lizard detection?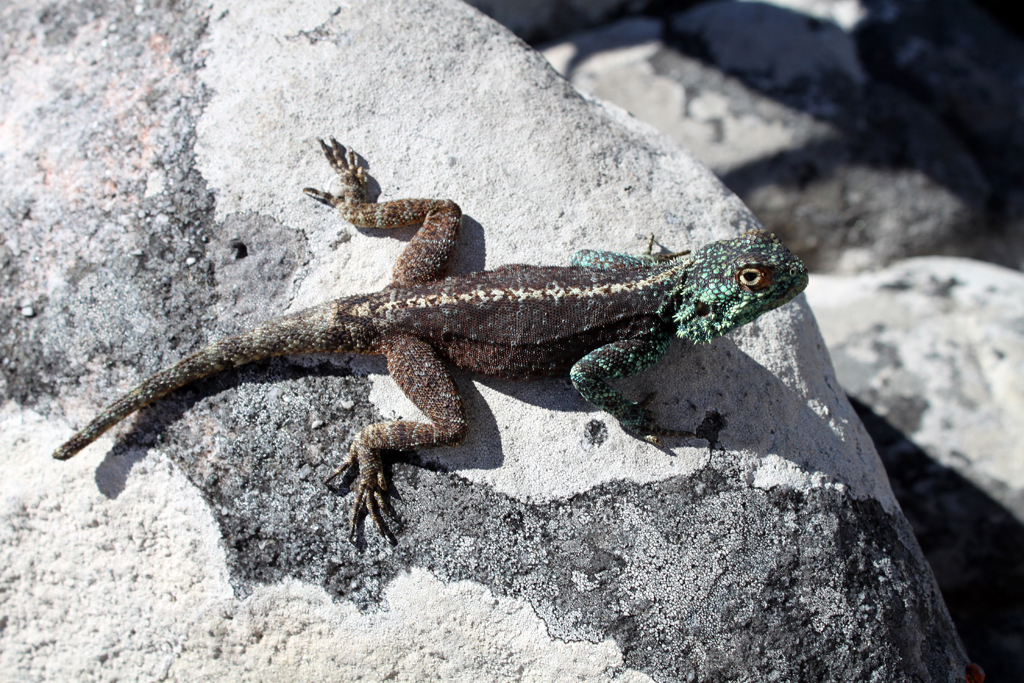
[57,131,809,546]
